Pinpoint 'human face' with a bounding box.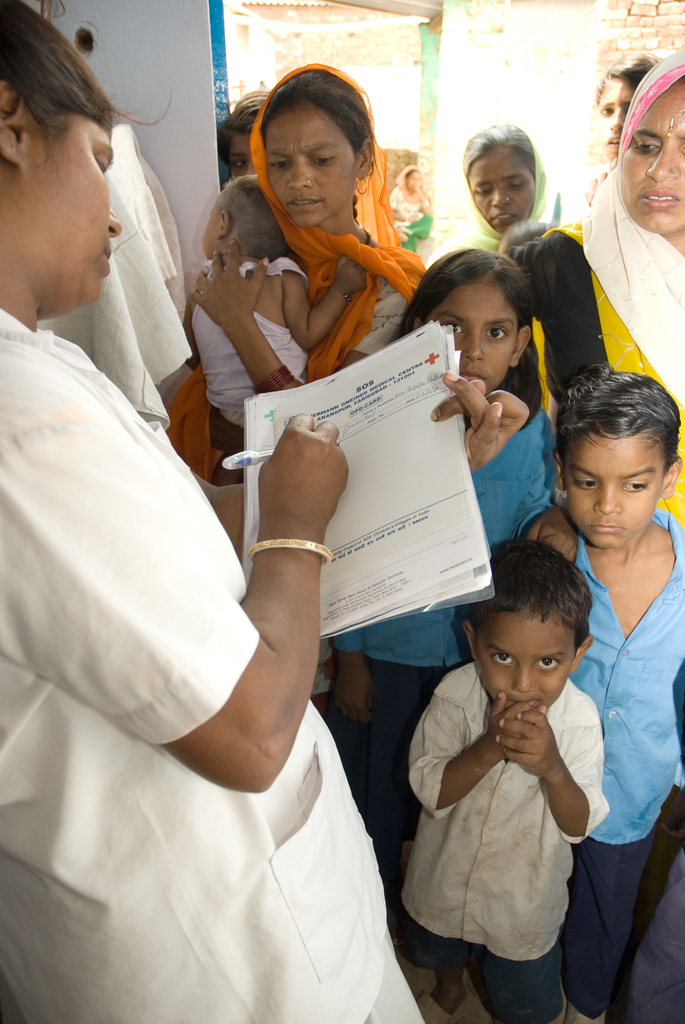
detection(477, 604, 575, 706).
